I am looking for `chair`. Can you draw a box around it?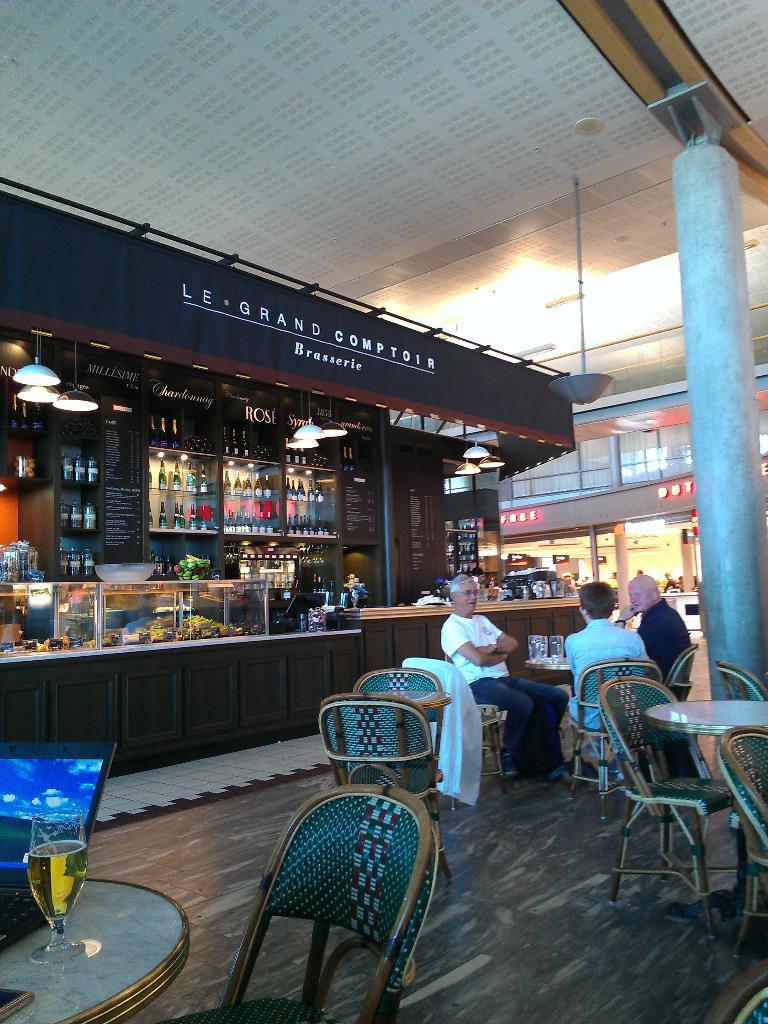
Sure, the bounding box is (x1=321, y1=690, x2=453, y2=886).
